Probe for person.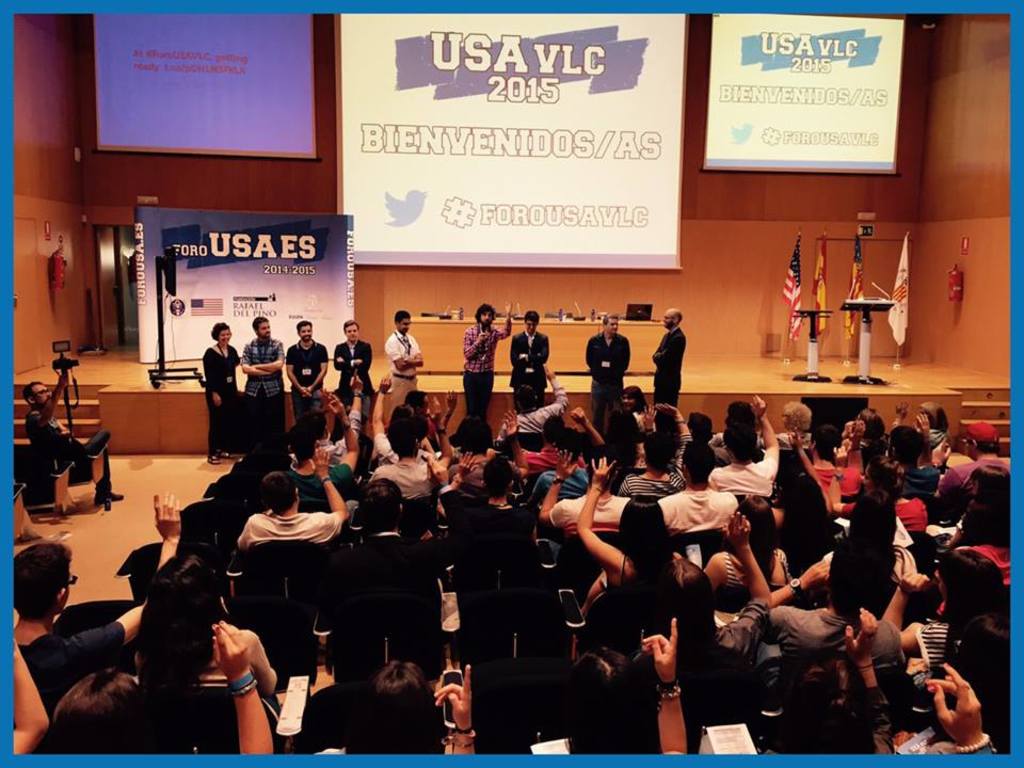
Probe result: detection(821, 493, 917, 585).
